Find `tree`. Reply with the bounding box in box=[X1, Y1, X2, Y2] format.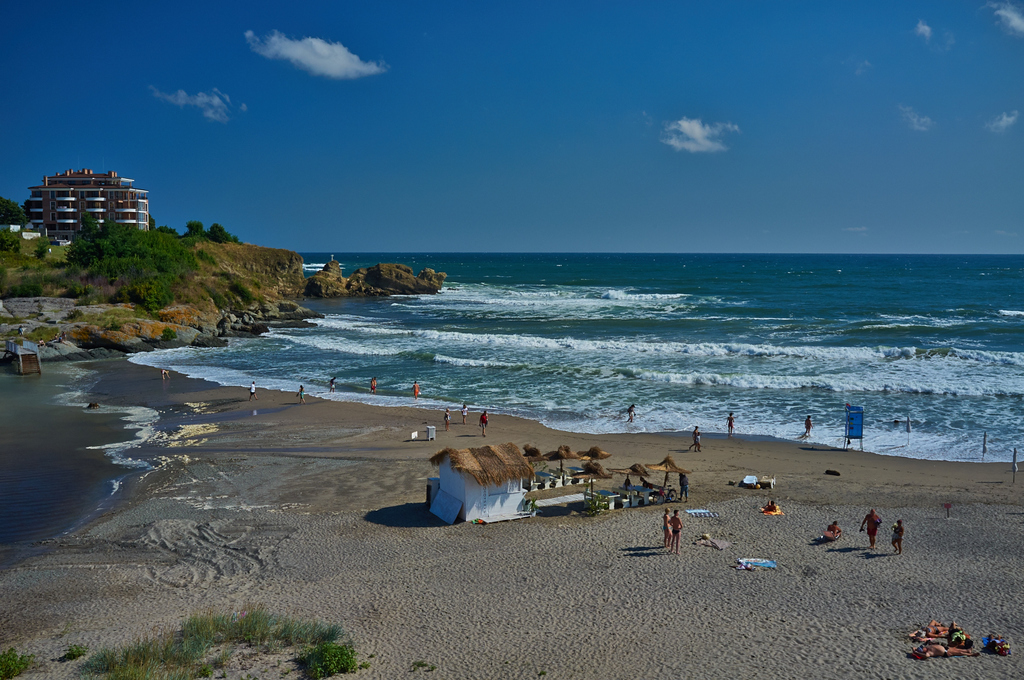
box=[21, 235, 57, 266].
